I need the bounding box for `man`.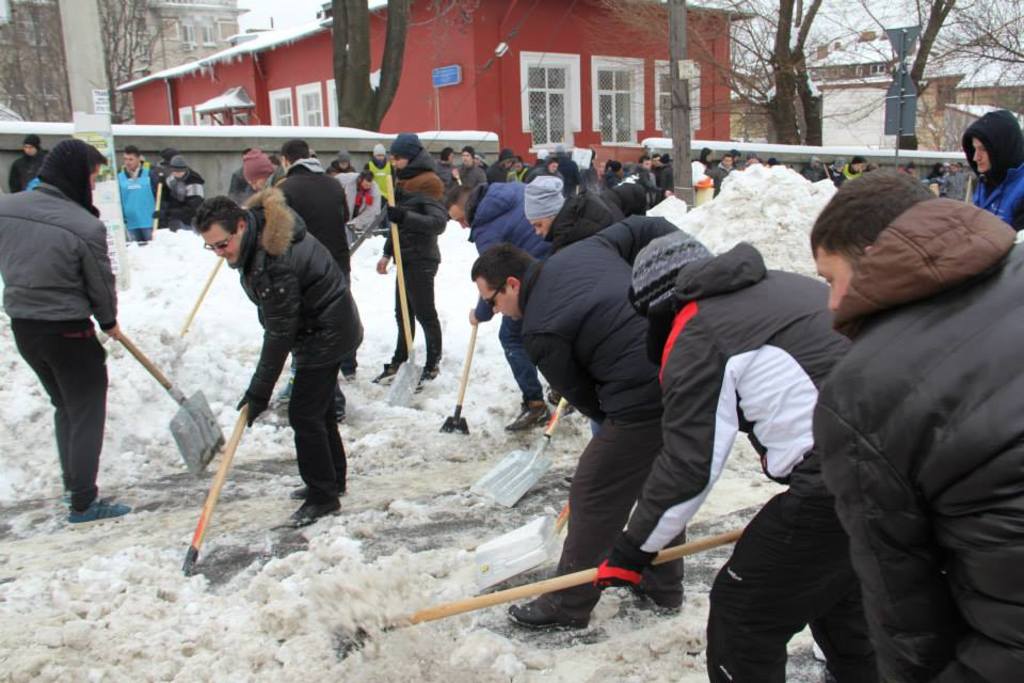
Here it is: box(7, 139, 55, 189).
